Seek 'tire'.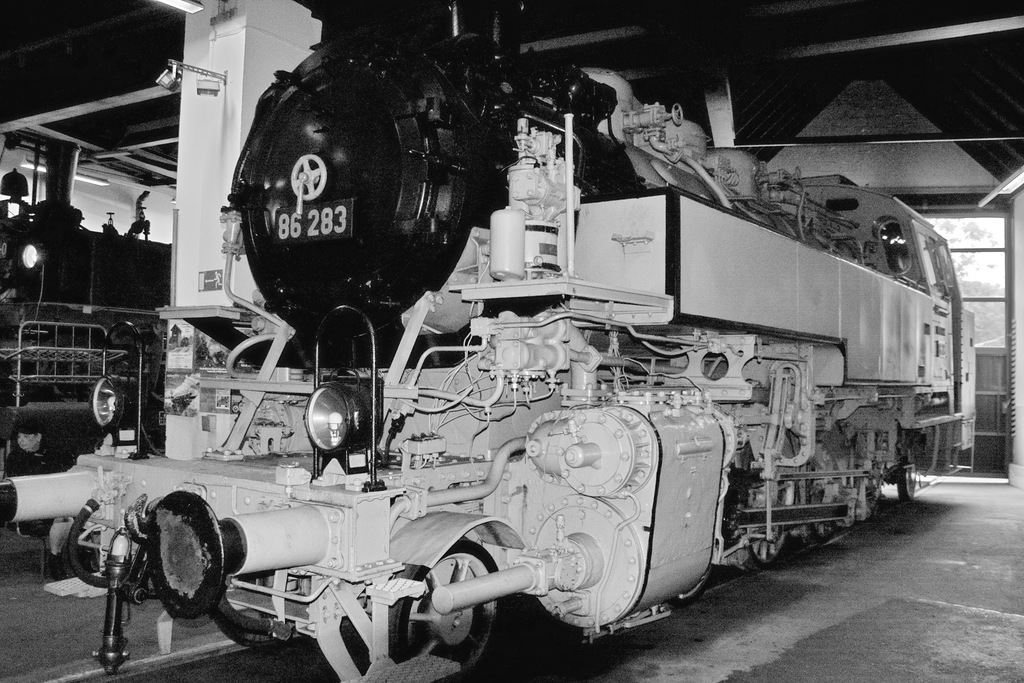
box=[742, 497, 789, 569].
